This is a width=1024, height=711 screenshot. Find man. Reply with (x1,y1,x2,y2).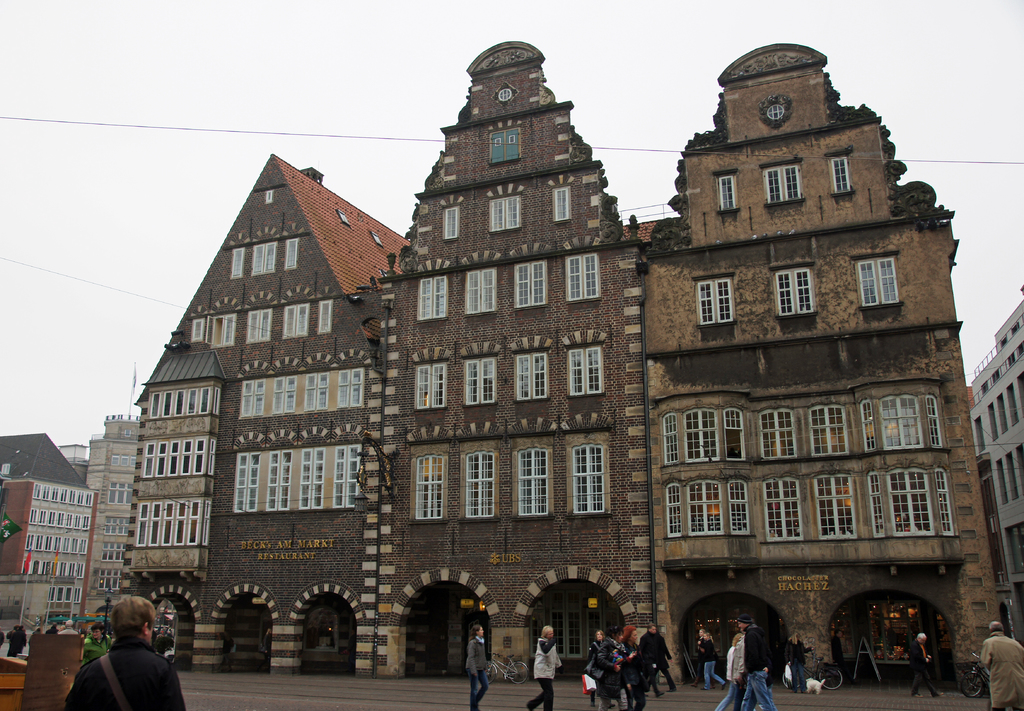
(741,615,778,710).
